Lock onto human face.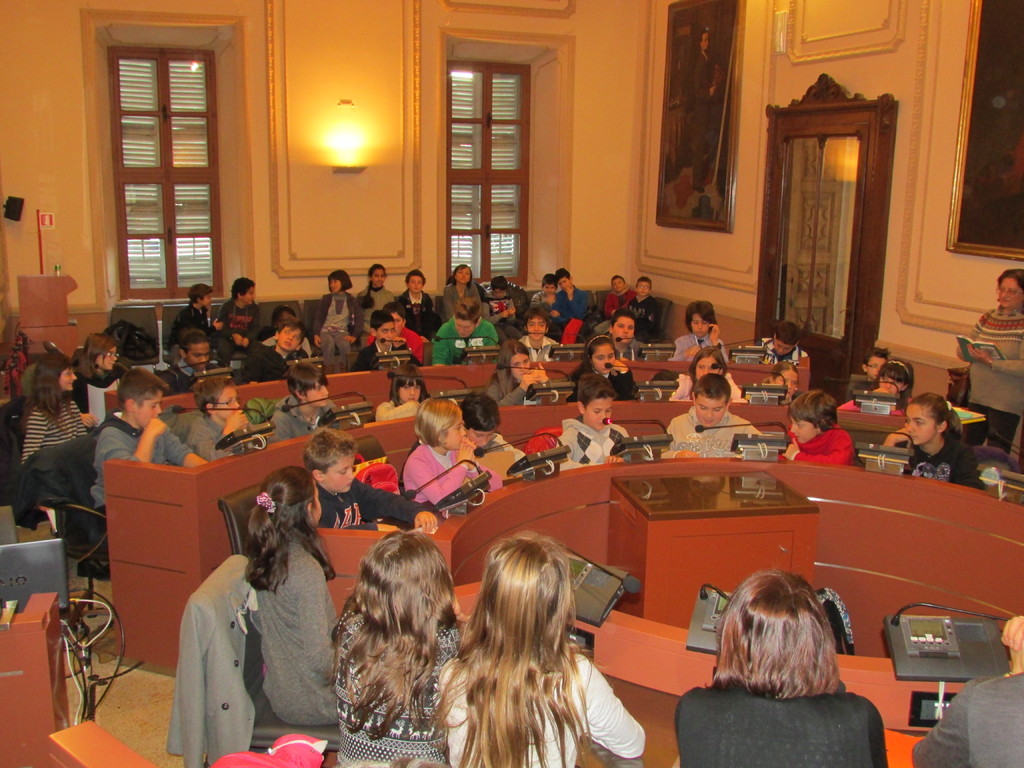
Locked: l=445, t=407, r=467, b=451.
